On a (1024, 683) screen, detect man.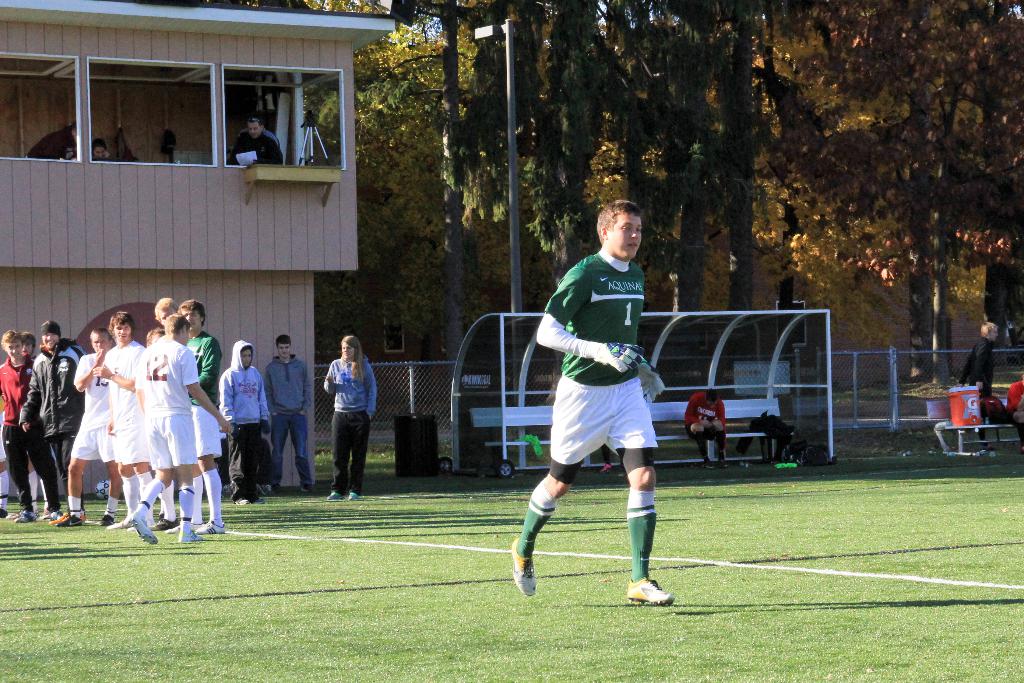
688:387:729:466.
